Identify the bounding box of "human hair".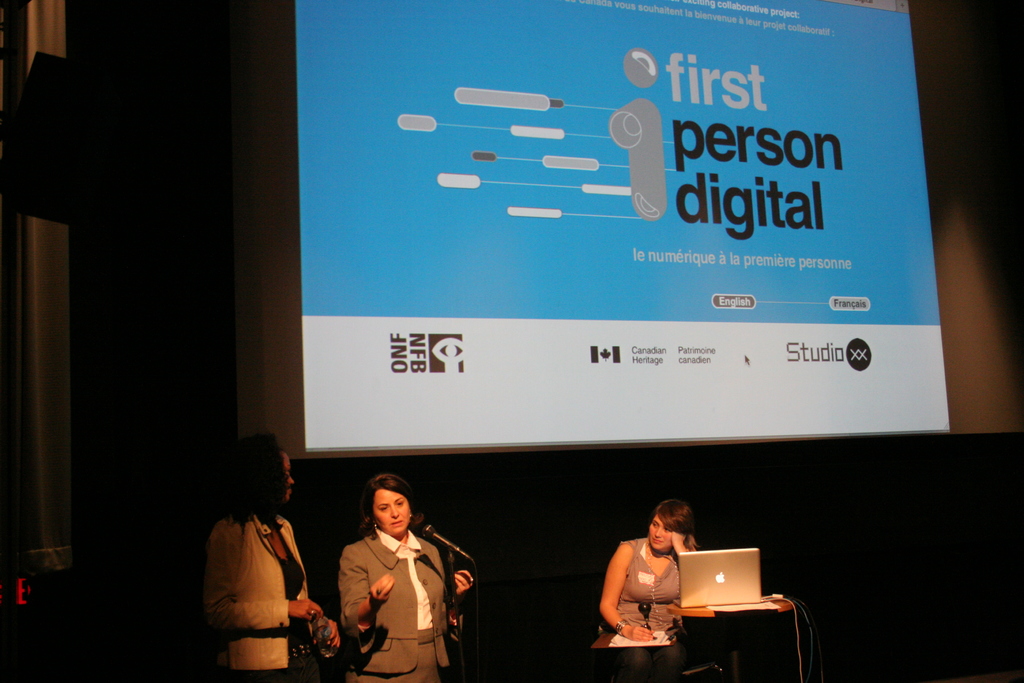
[223, 435, 287, 528].
